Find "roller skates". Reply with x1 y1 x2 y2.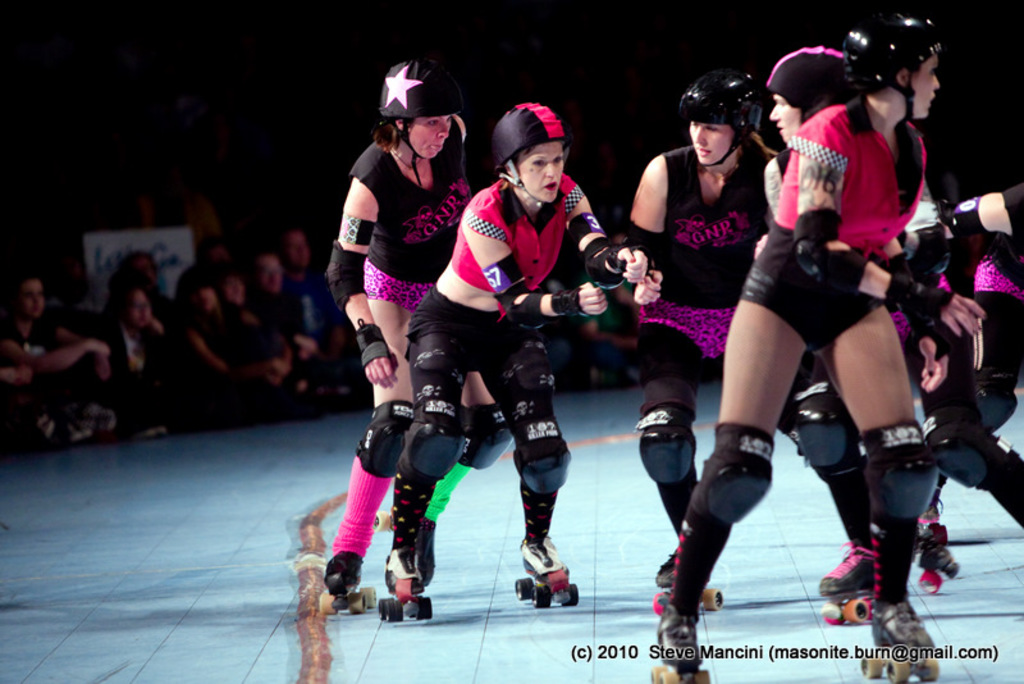
648 605 709 683.
